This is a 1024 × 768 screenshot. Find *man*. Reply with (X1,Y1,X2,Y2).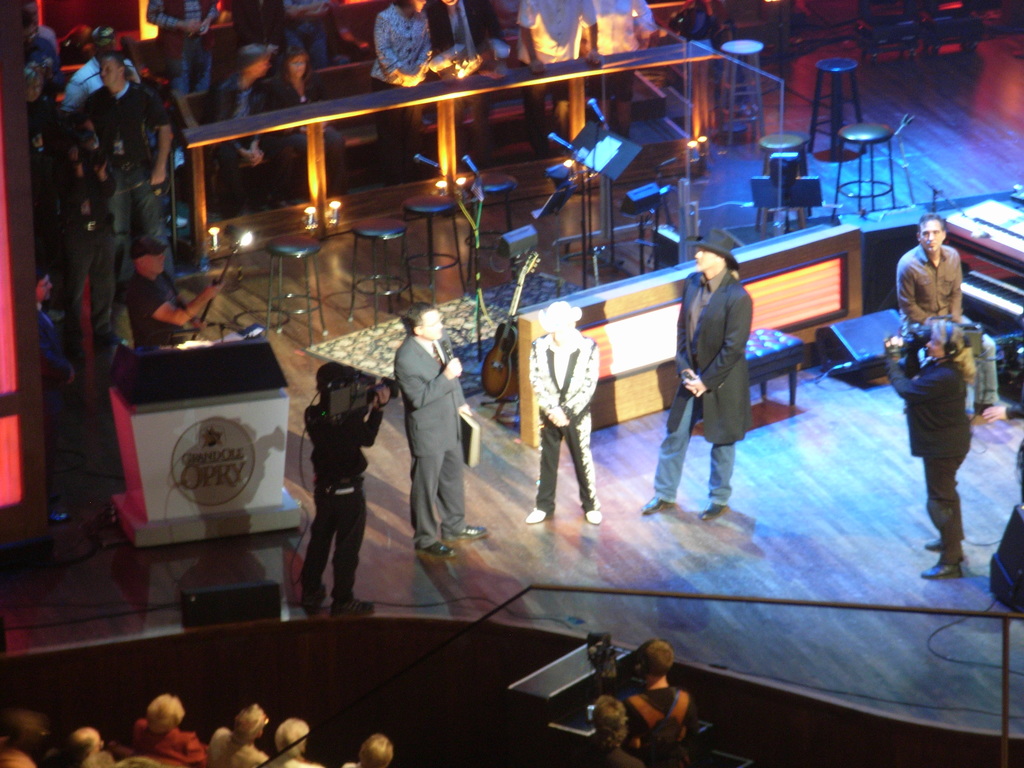
(297,357,388,614).
